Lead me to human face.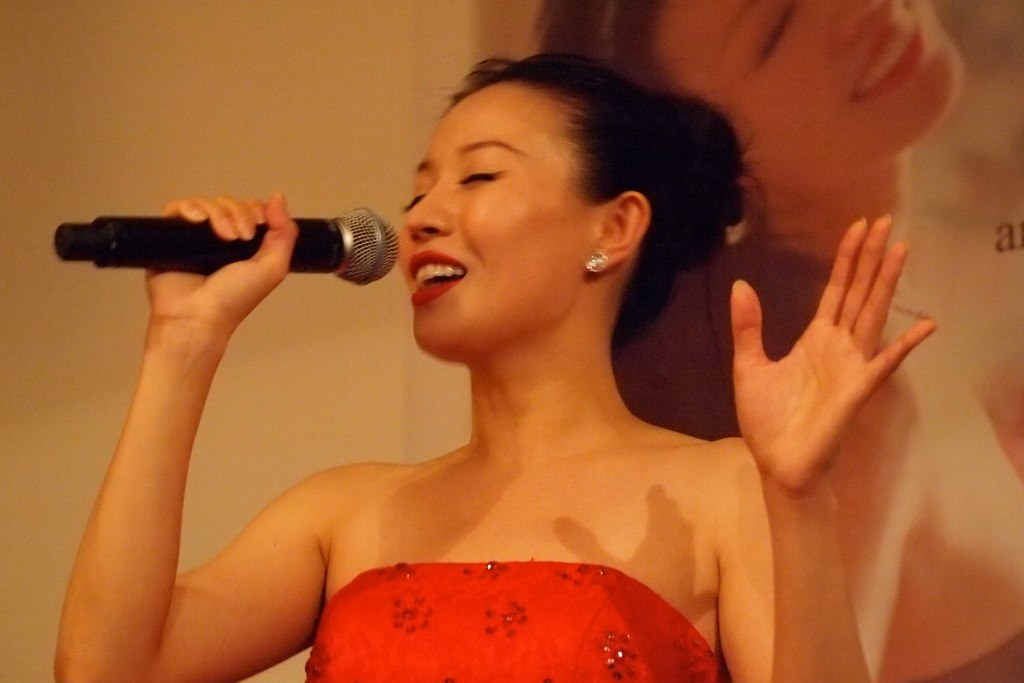
Lead to rect(393, 90, 592, 357).
